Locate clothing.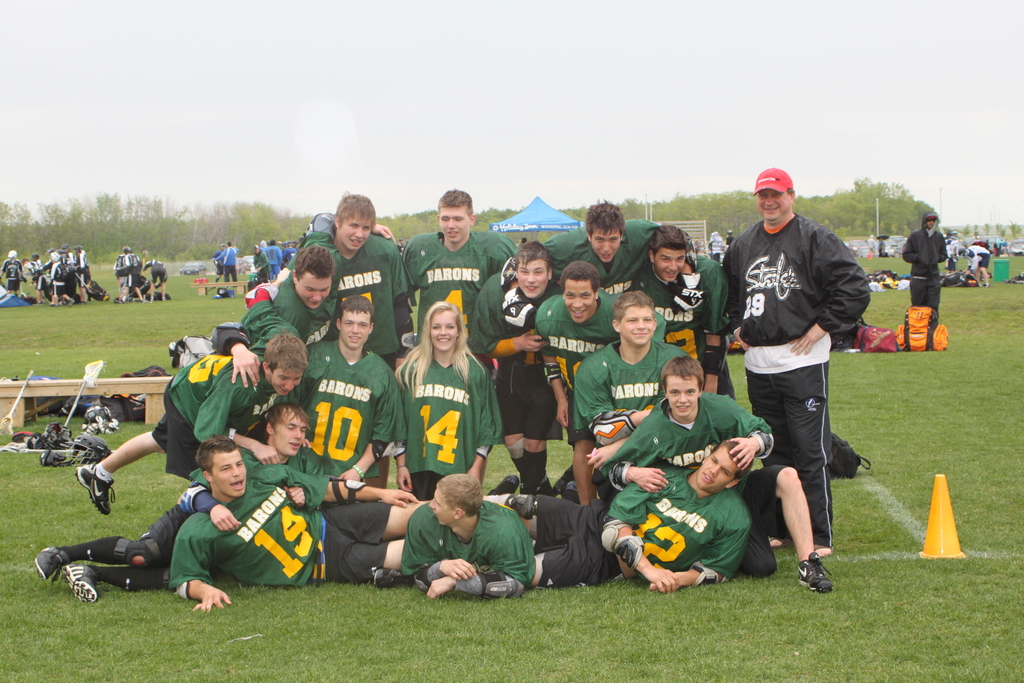
Bounding box: 463,263,563,440.
